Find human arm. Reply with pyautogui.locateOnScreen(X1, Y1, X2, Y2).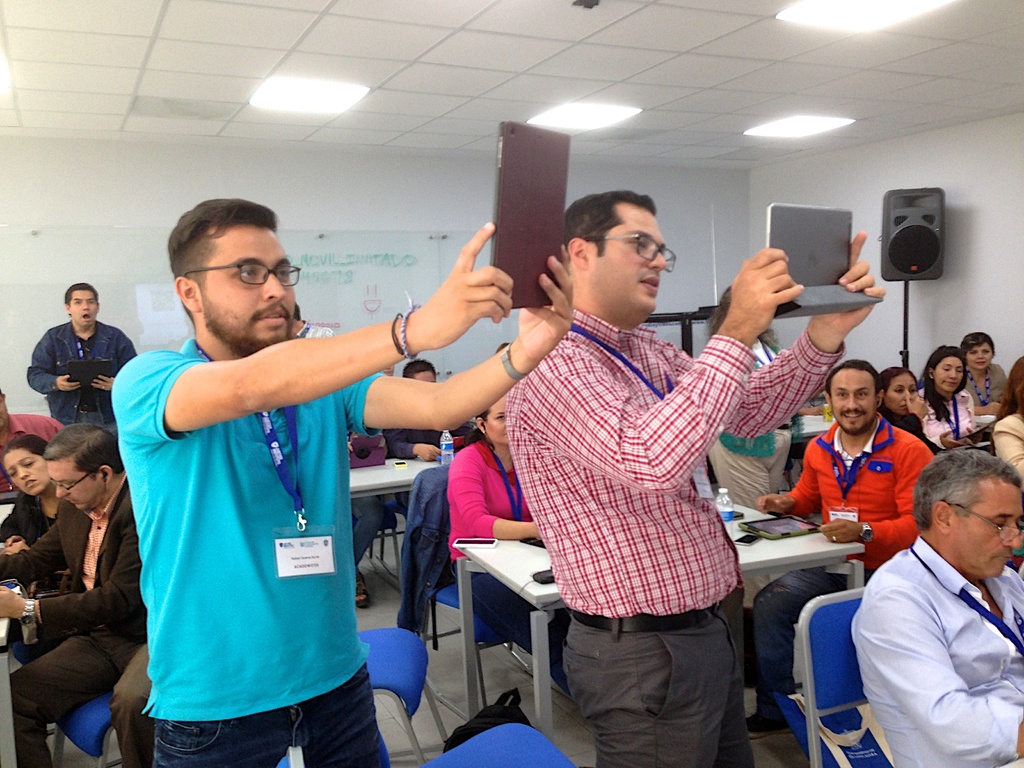
pyautogui.locateOnScreen(822, 445, 936, 548).
